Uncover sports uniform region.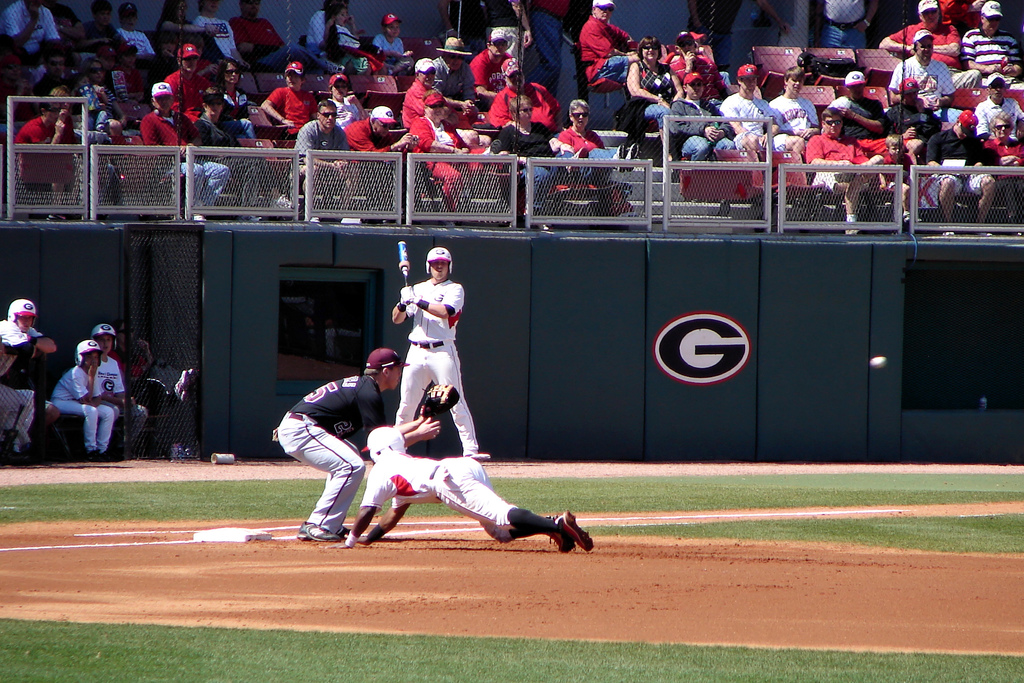
Uncovered: [x1=12, y1=112, x2=75, y2=190].
